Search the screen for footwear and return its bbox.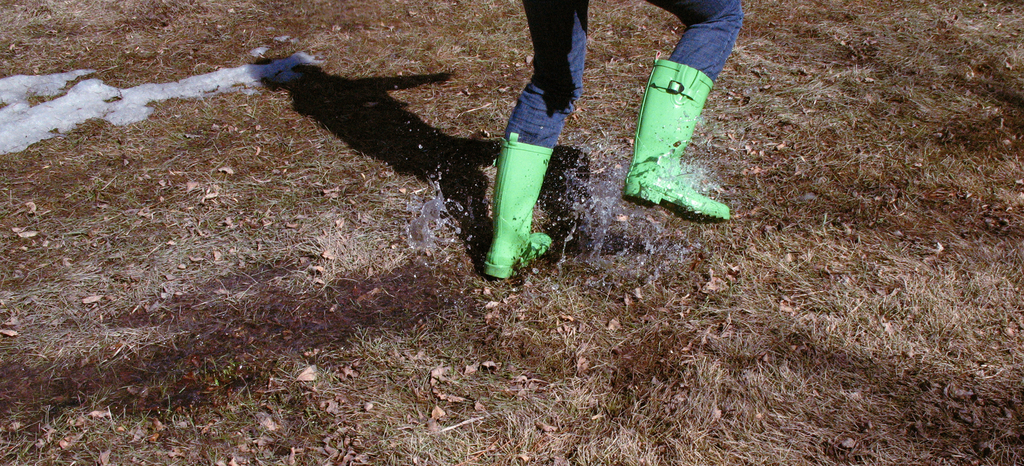
Found: detection(628, 20, 732, 224).
